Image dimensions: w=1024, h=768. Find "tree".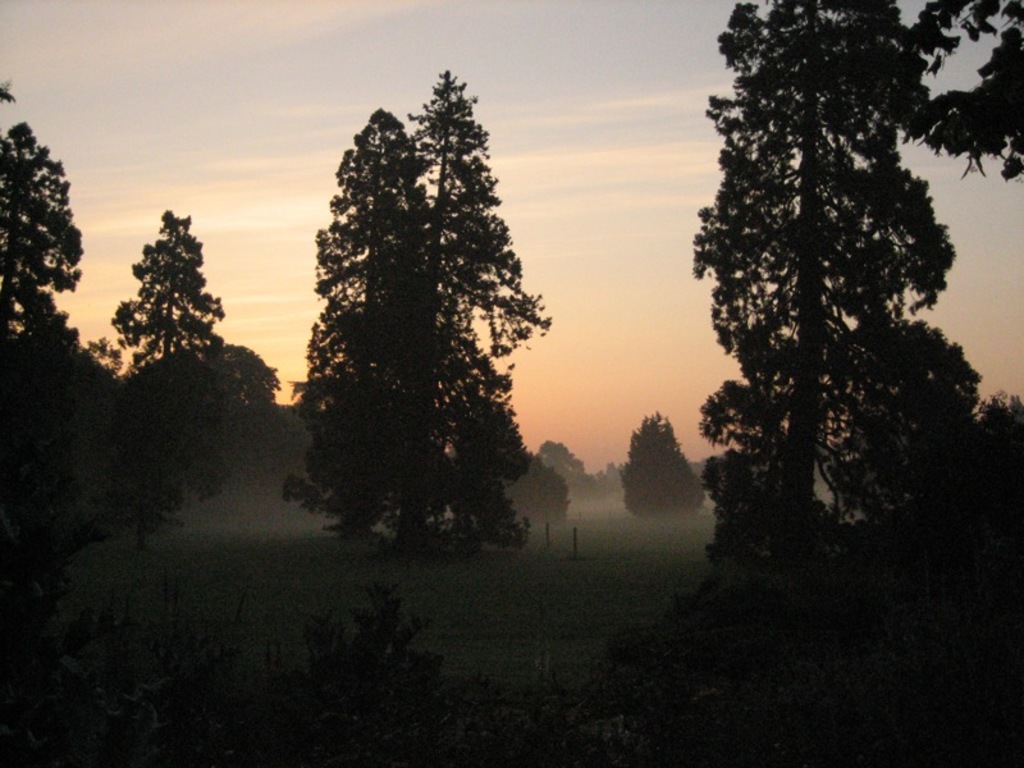
<bbox>692, 0, 955, 588</bbox>.
